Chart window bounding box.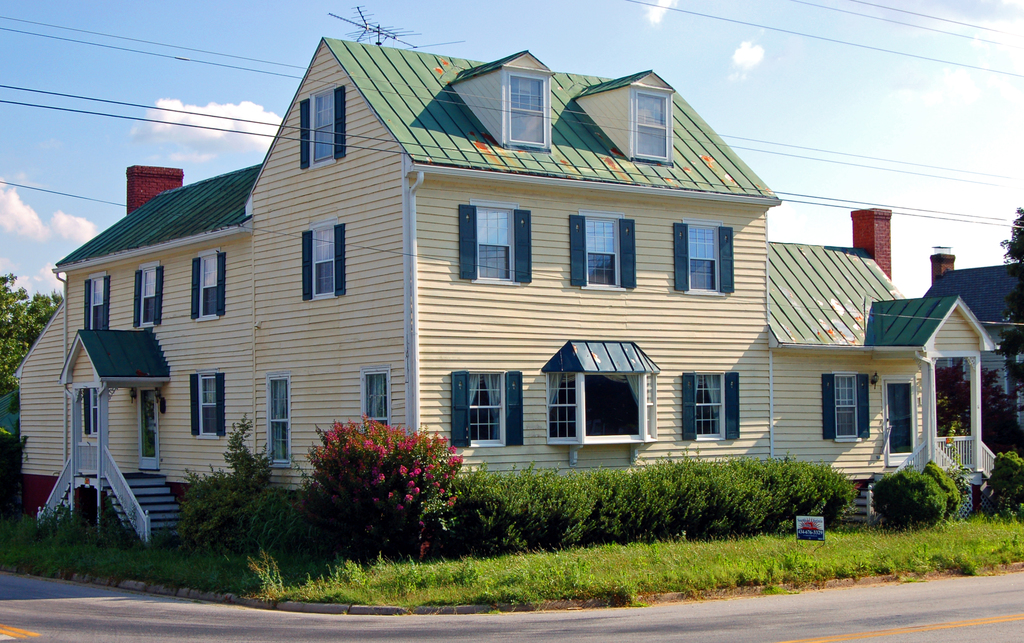
Charted: bbox=(306, 88, 335, 173).
